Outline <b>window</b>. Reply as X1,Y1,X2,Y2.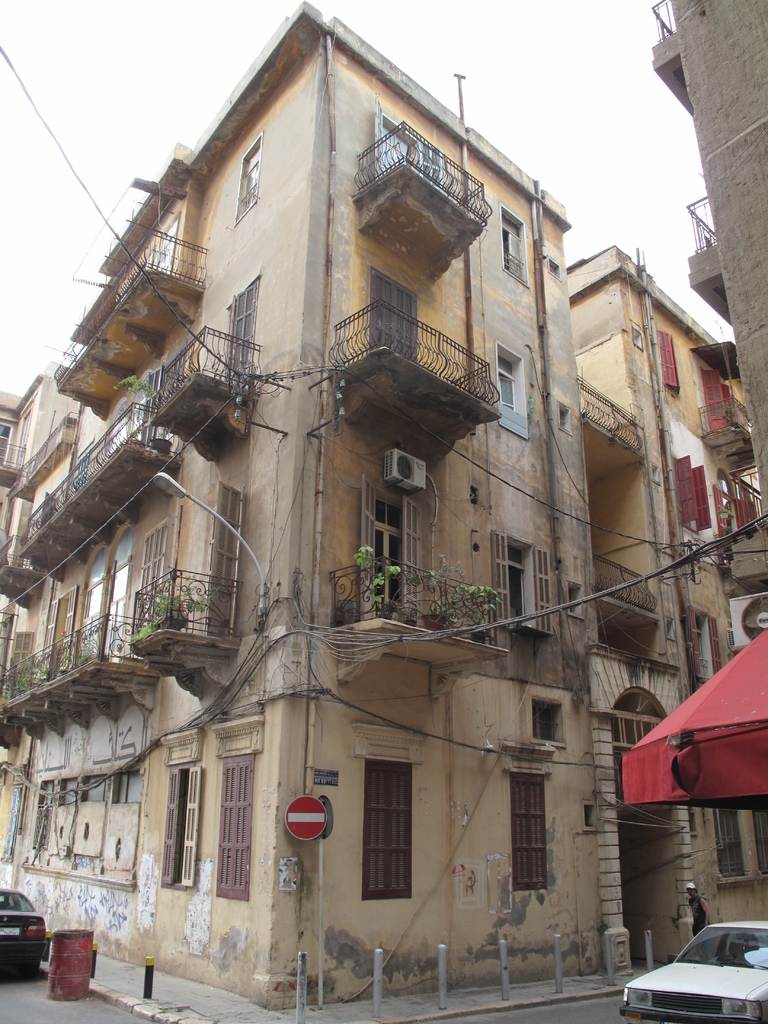
499,221,525,276.
